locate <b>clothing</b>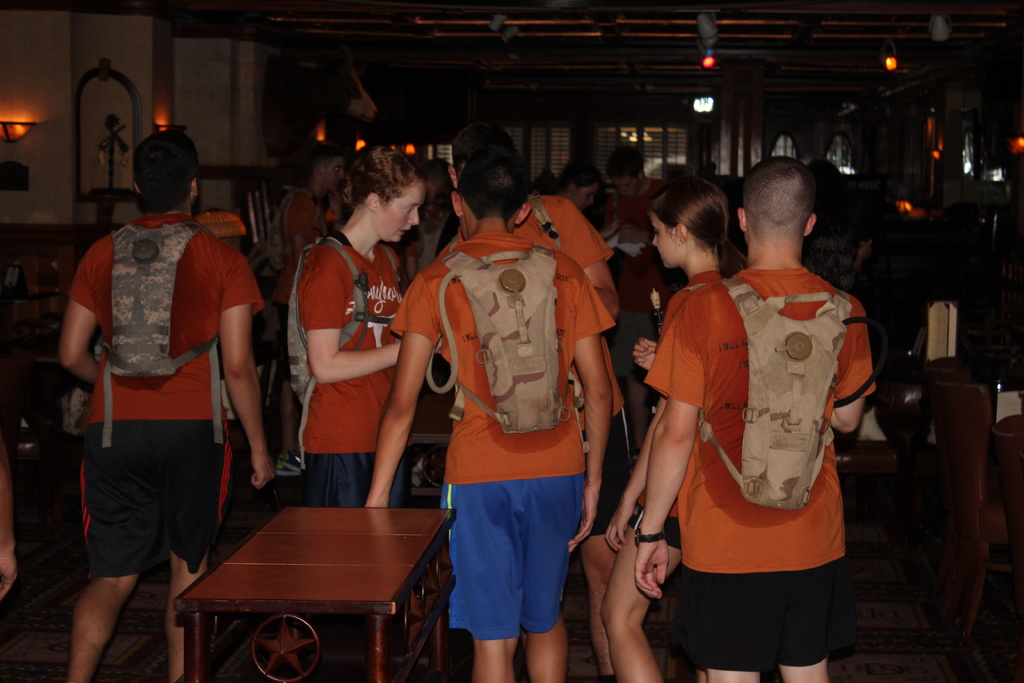
bbox=[602, 179, 672, 384]
